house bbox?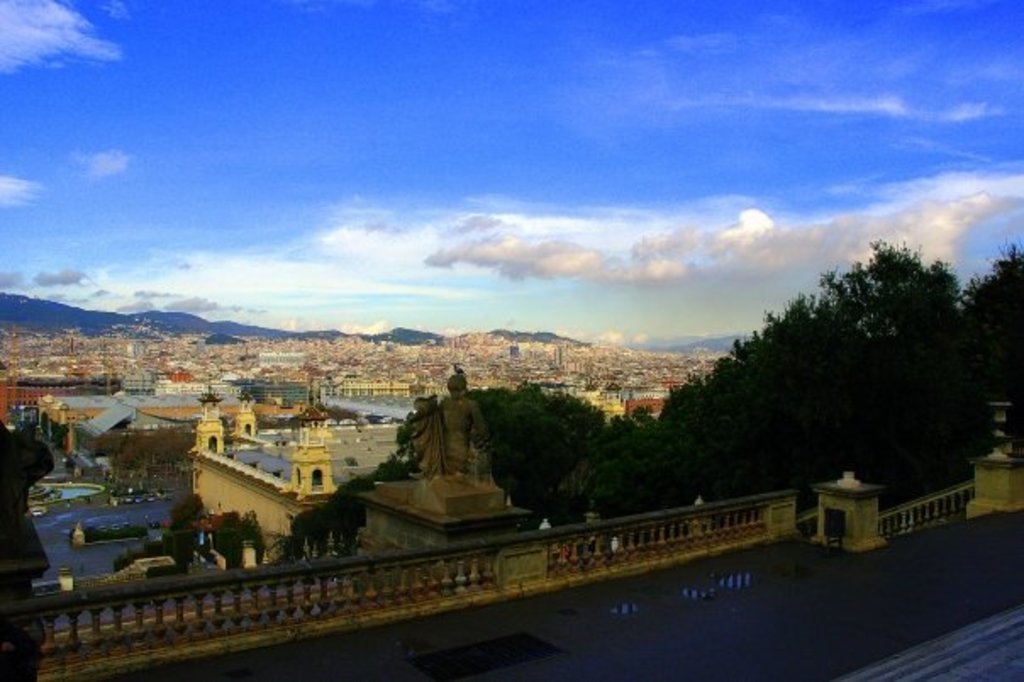
{"left": 178, "top": 394, "right": 410, "bottom": 563}
